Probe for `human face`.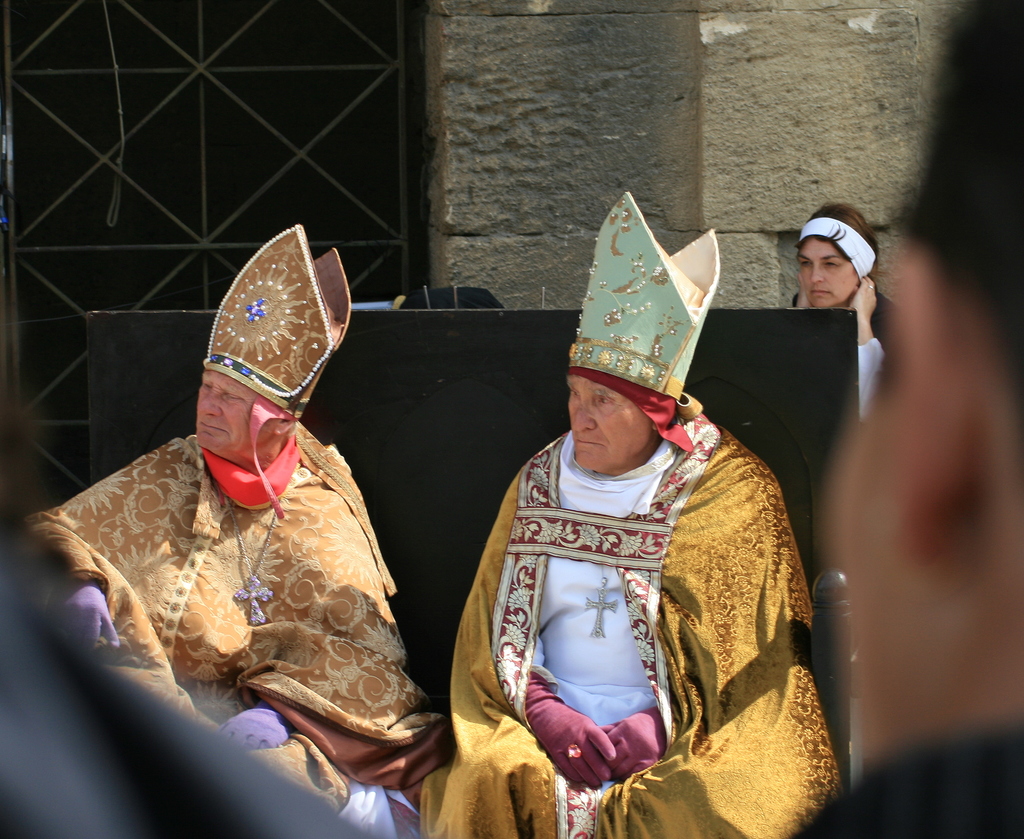
Probe result: bbox(190, 373, 278, 457).
